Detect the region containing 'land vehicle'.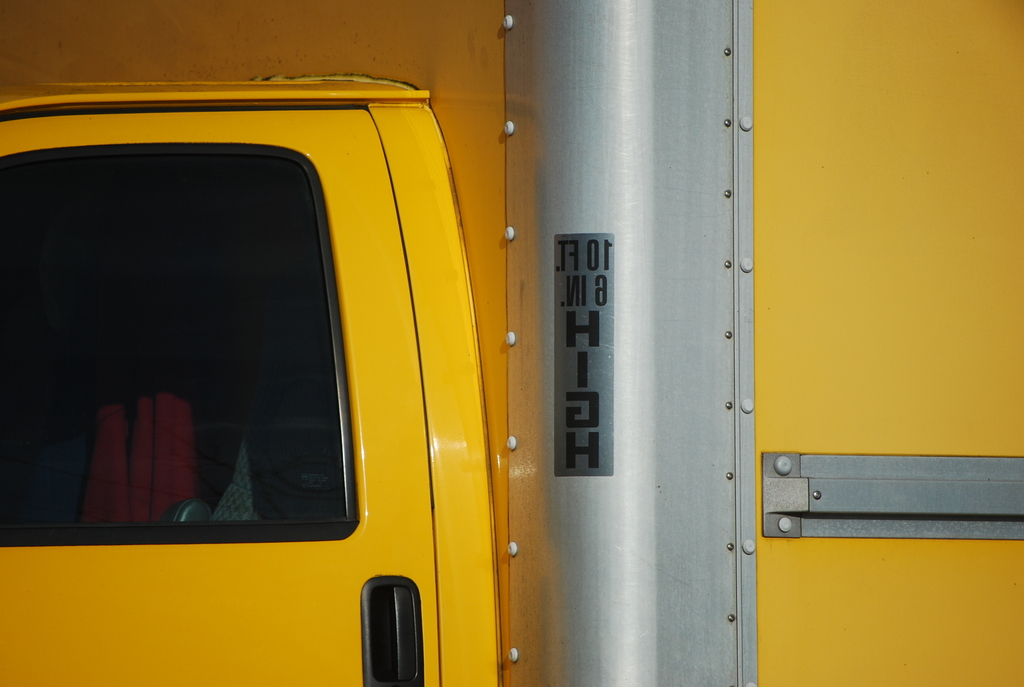
<box>63,33,918,686</box>.
